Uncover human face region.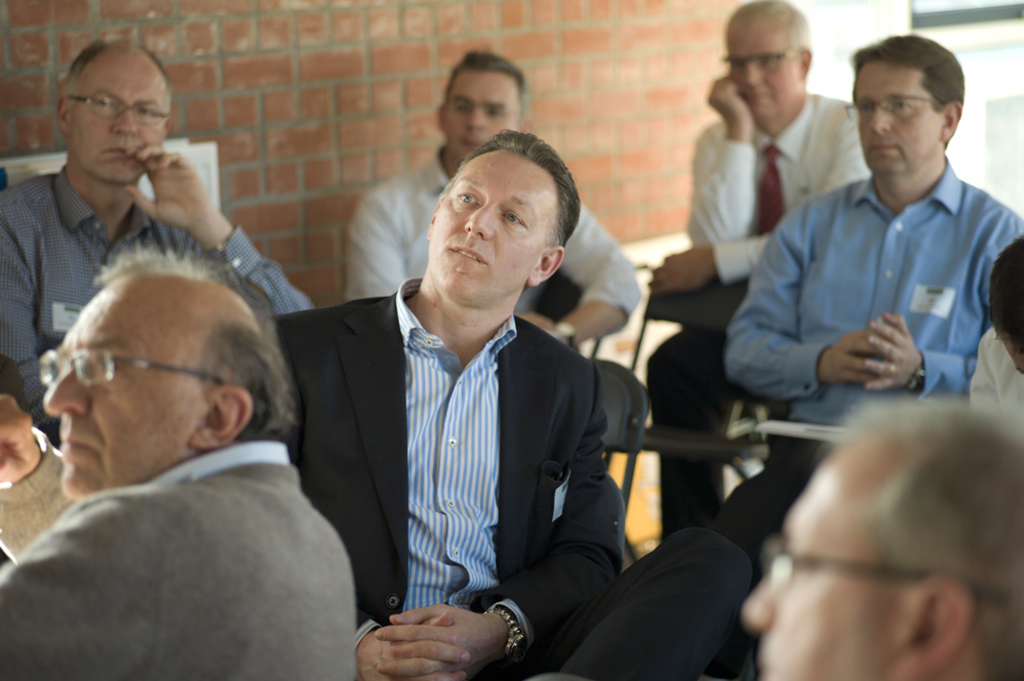
Uncovered: bbox=[724, 464, 895, 680].
